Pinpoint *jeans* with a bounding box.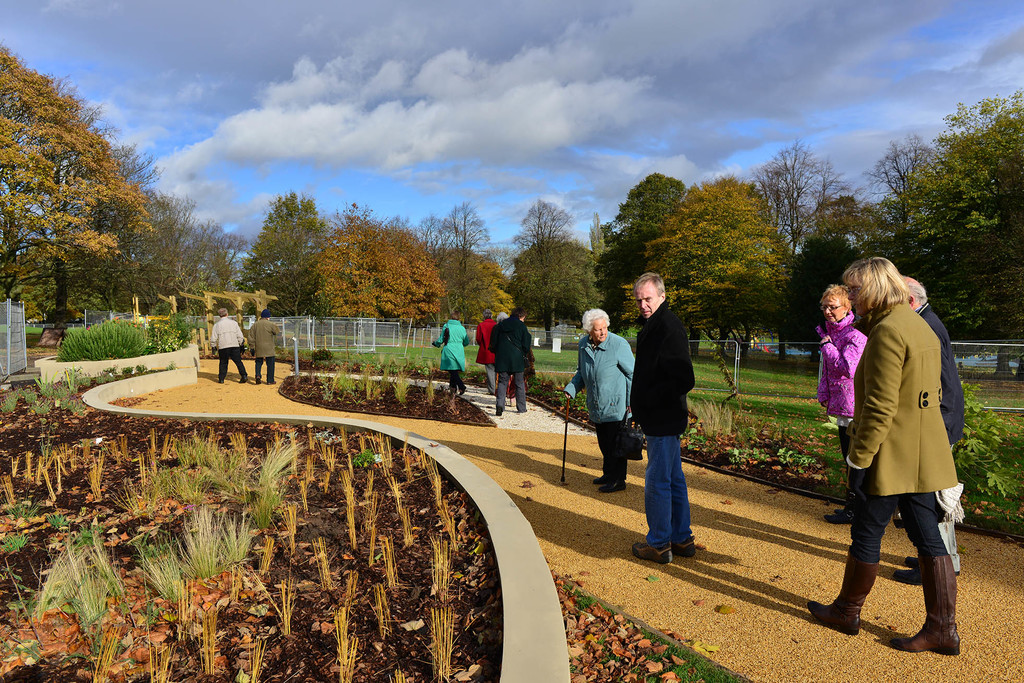
[250,357,288,382].
